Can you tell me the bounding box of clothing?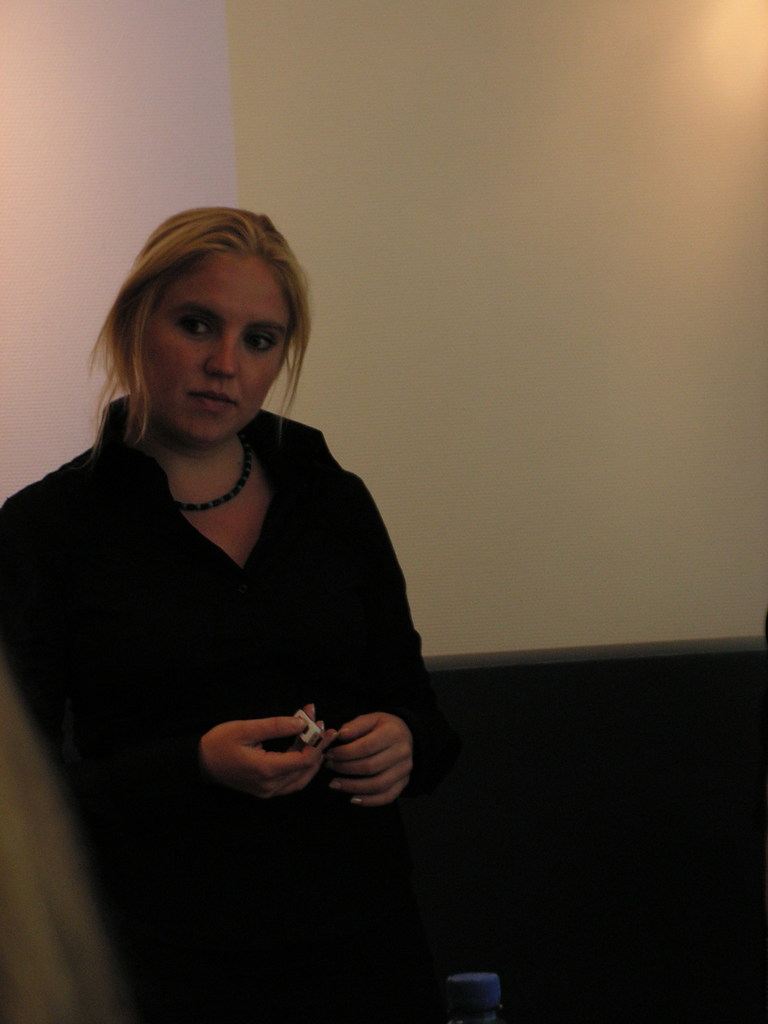
box=[0, 394, 427, 1023].
